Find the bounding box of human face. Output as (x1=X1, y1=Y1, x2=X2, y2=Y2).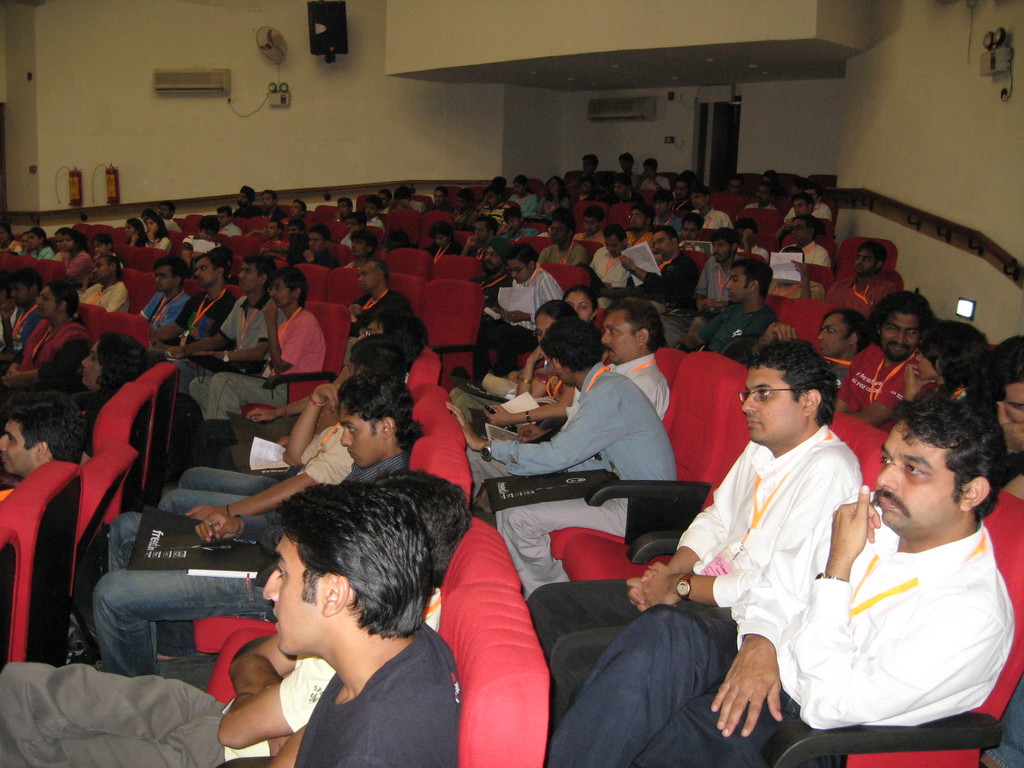
(x1=95, y1=242, x2=107, y2=257).
